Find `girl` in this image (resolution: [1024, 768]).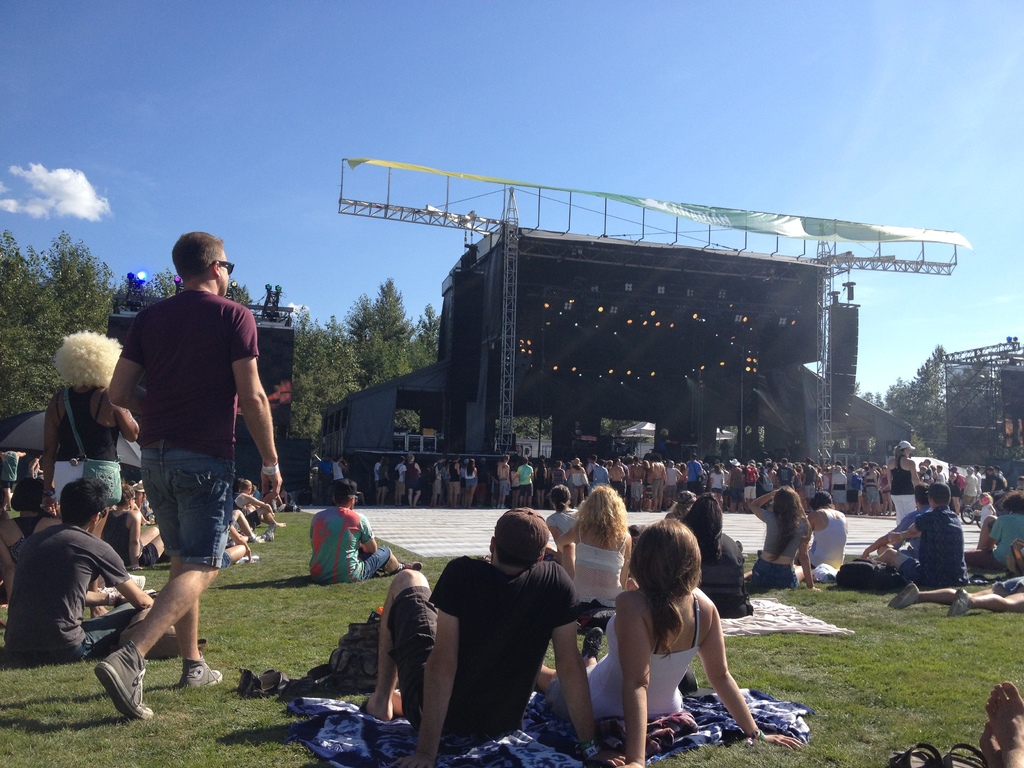
(570,459,588,507).
